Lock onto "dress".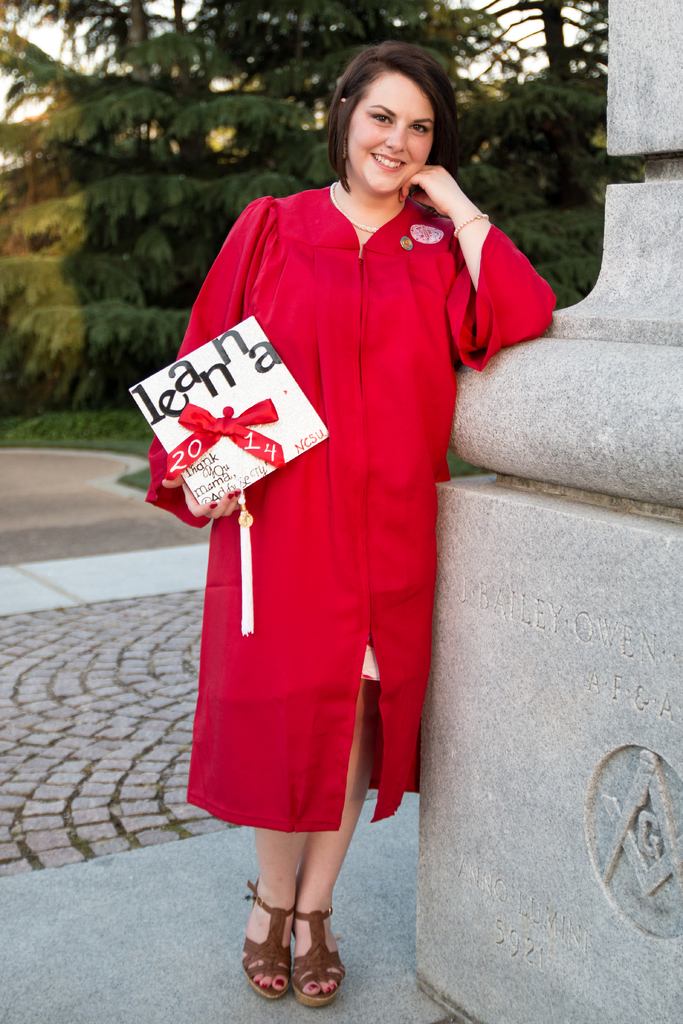
Locked: (147, 184, 554, 831).
